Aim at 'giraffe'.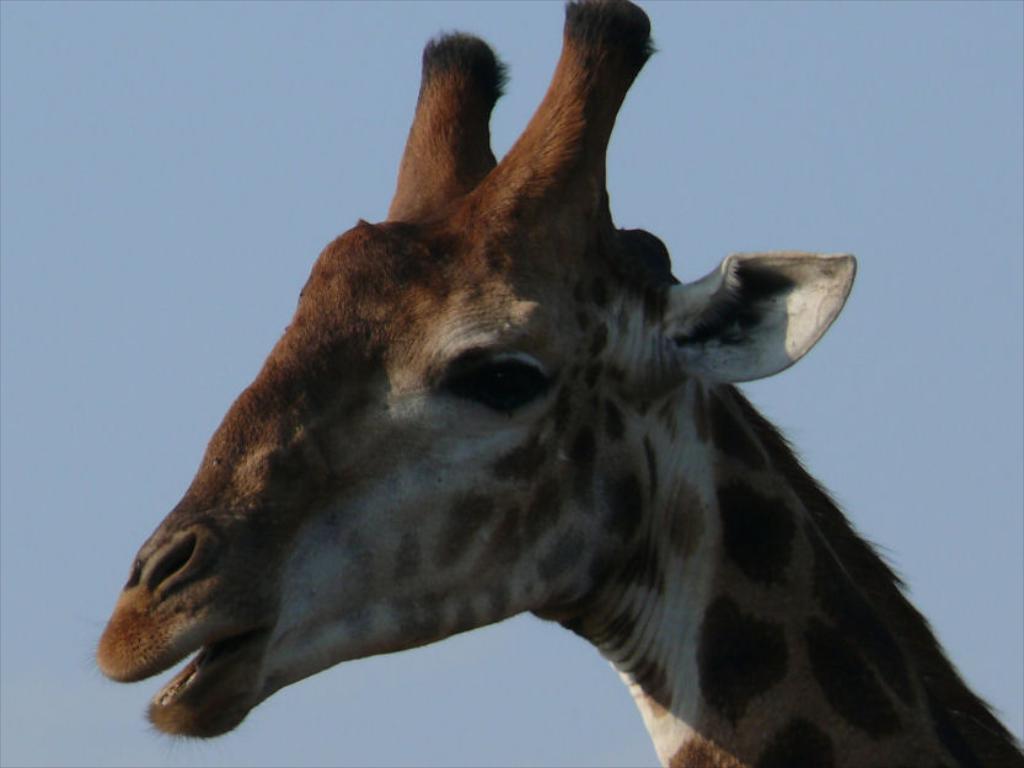
Aimed at {"x1": 100, "y1": 0, "x2": 1023, "y2": 767}.
